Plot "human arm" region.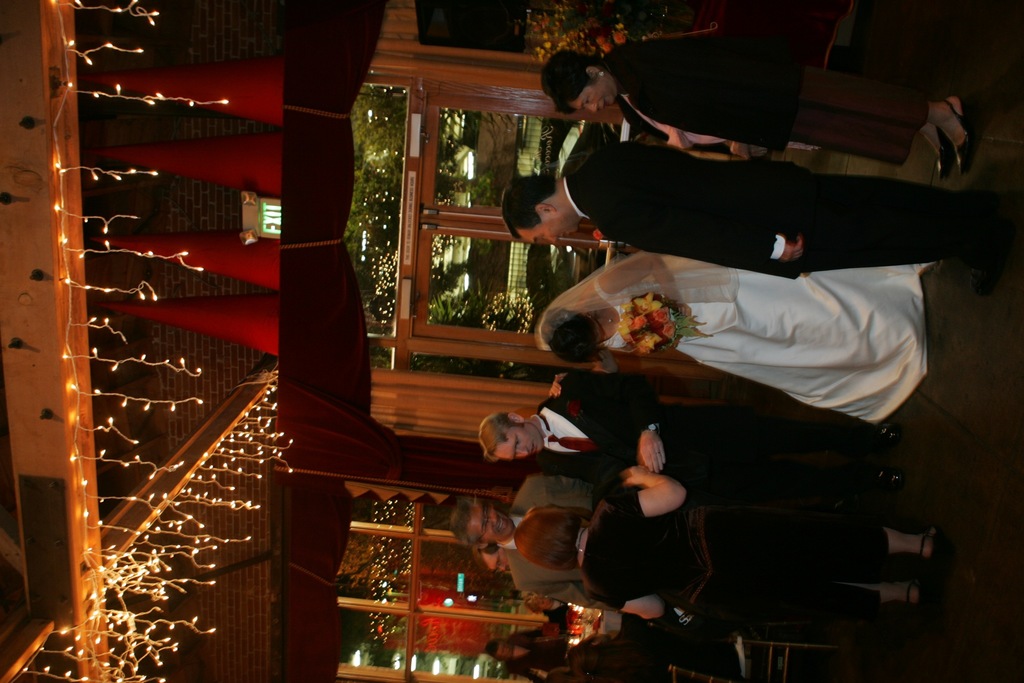
Plotted at l=546, t=354, r=613, b=392.
